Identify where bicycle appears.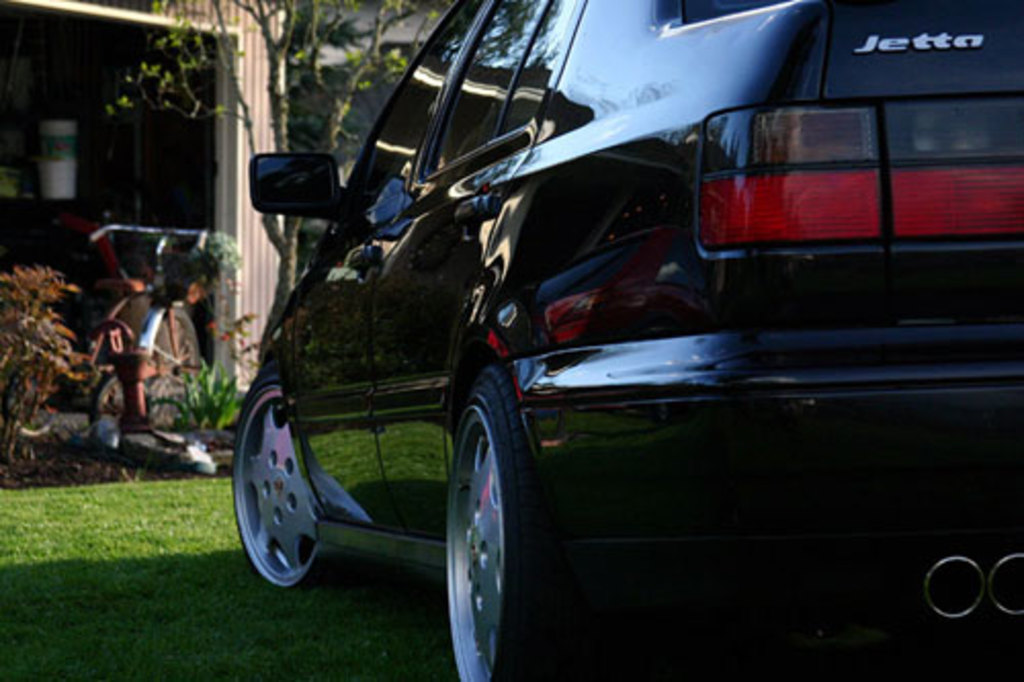
Appears at bbox=[0, 221, 213, 438].
